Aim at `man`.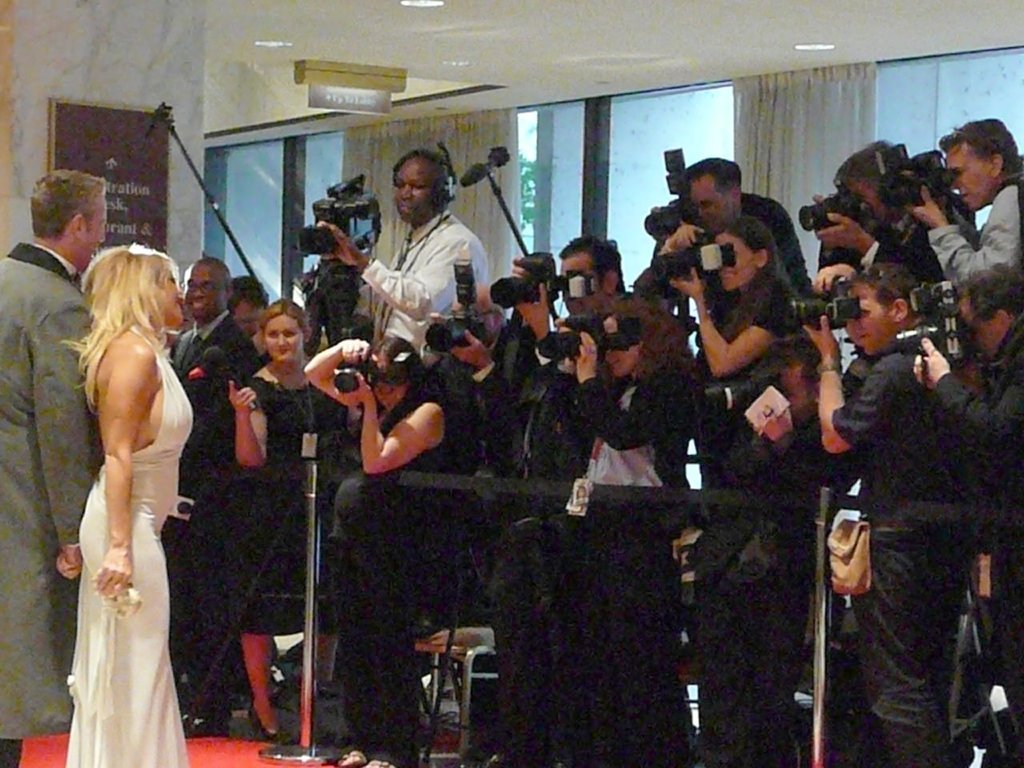
Aimed at [171,258,265,742].
